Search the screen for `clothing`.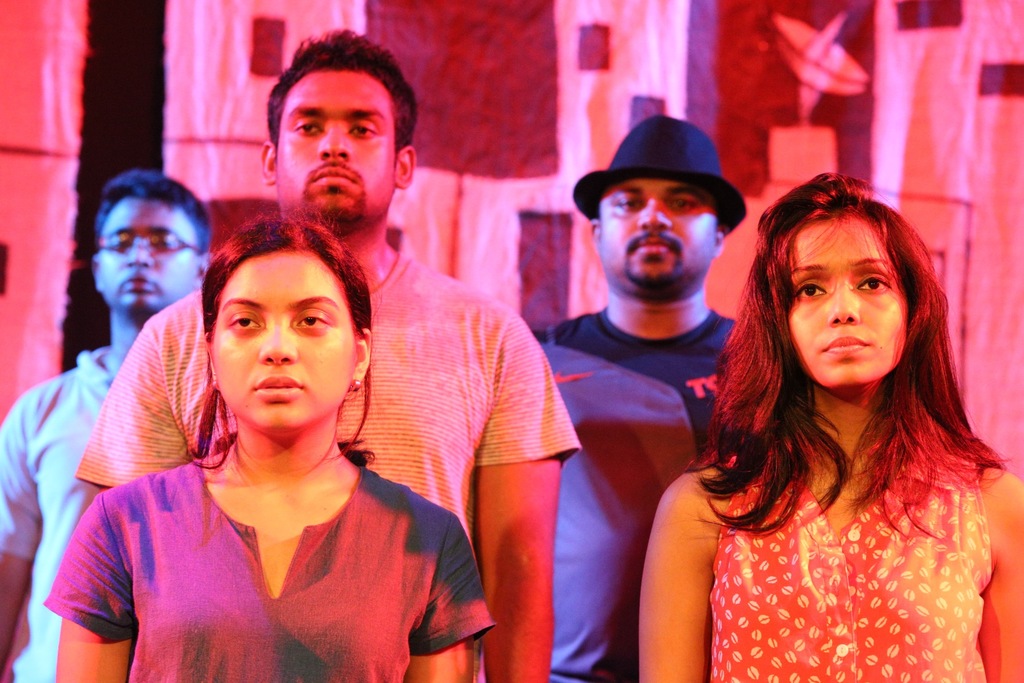
Found at (45, 454, 489, 682).
